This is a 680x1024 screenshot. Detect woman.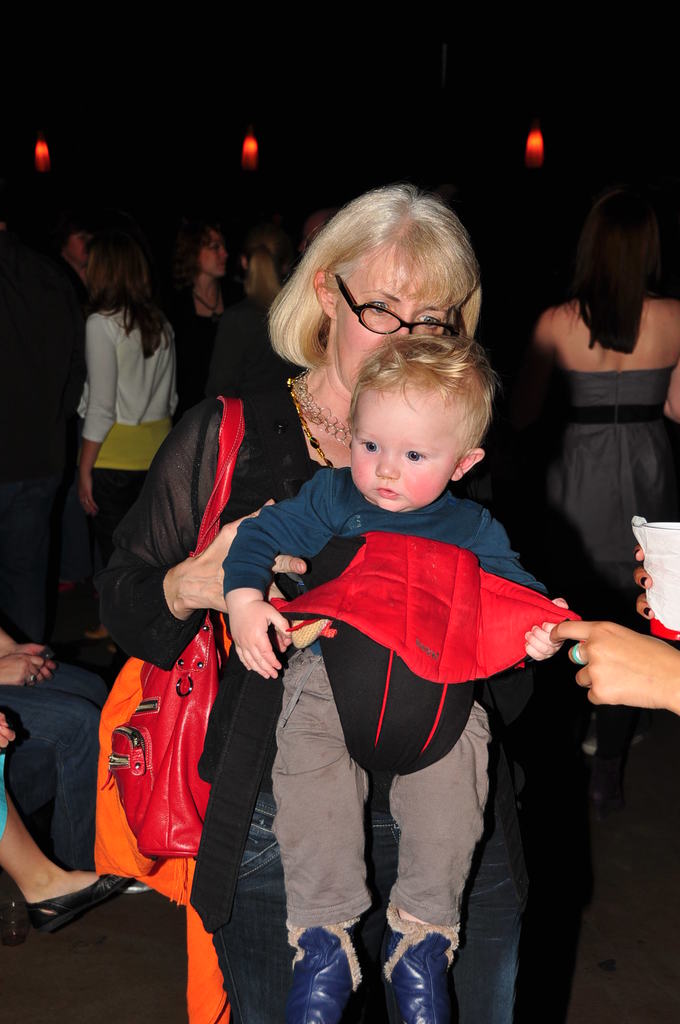
74, 218, 175, 646.
